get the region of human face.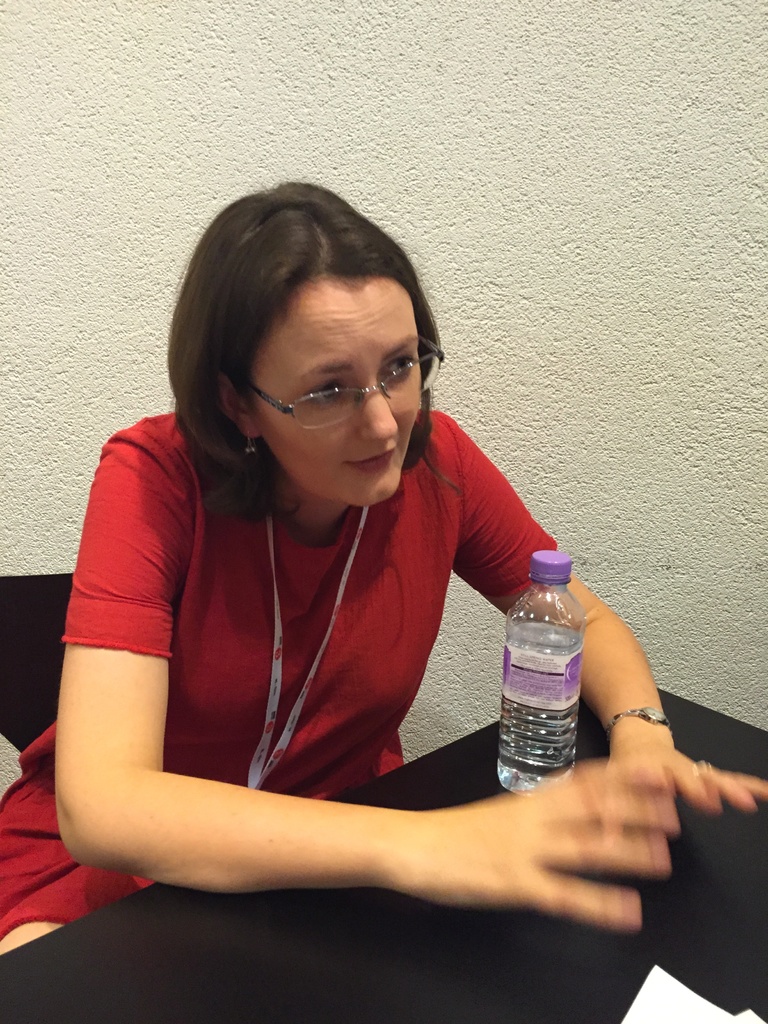
region(255, 278, 424, 505).
